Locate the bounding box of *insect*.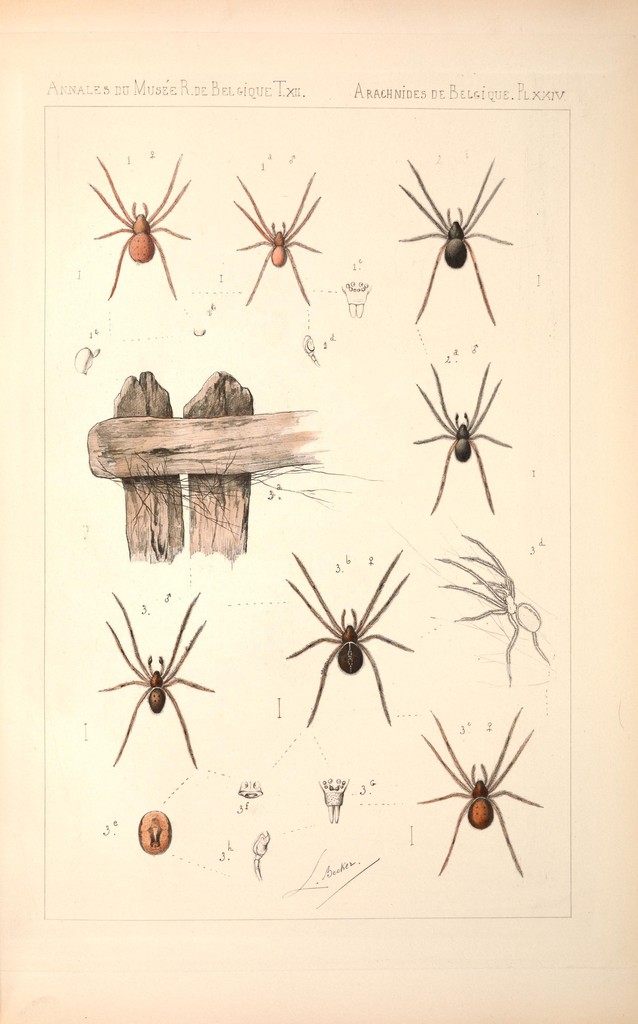
Bounding box: select_region(94, 595, 218, 770).
